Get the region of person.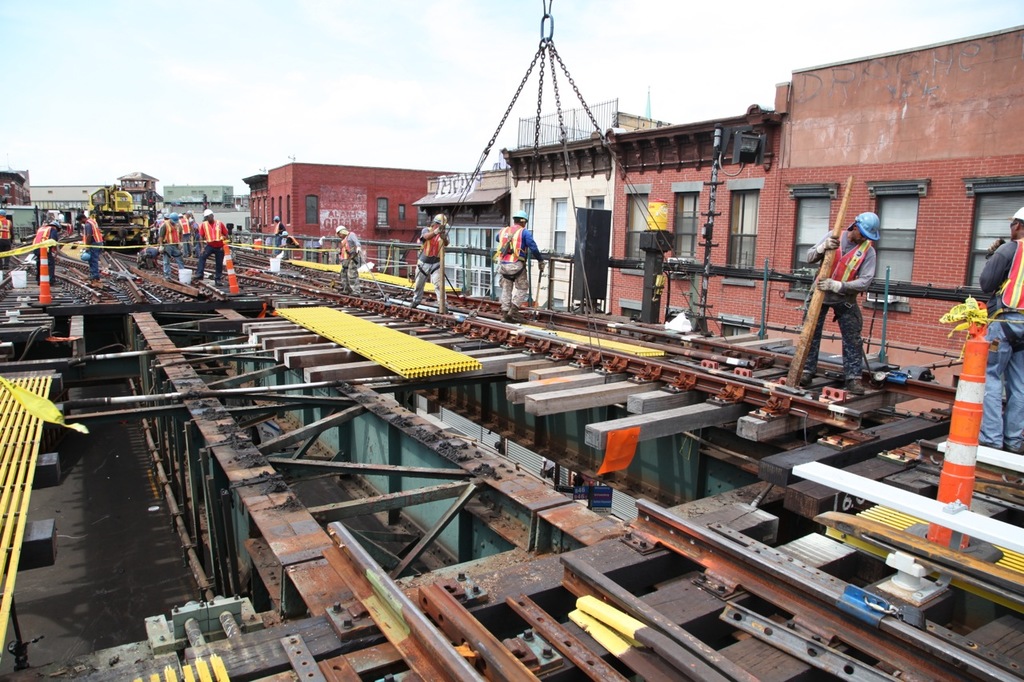
494 208 546 320.
